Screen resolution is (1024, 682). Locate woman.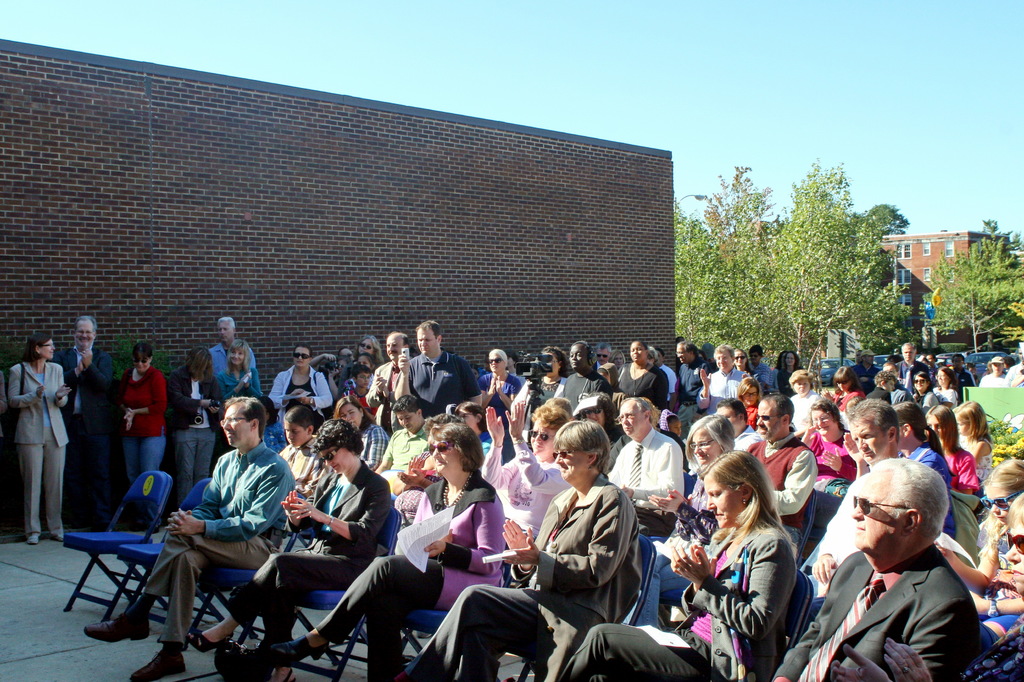
bbox=(487, 404, 572, 539).
